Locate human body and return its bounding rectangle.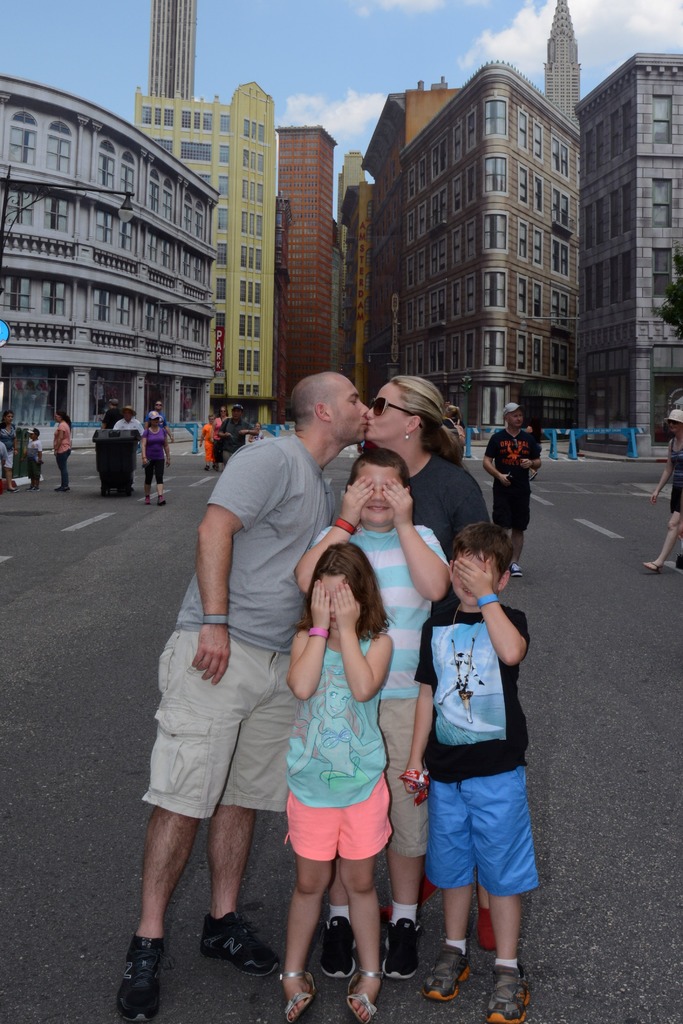
crop(203, 417, 222, 476).
